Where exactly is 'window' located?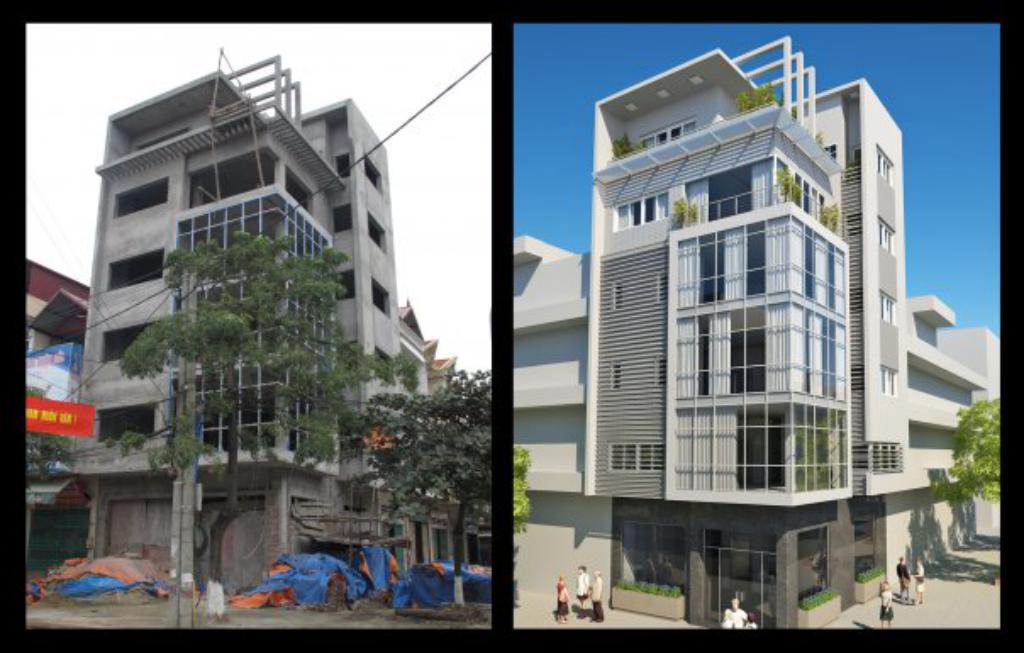
Its bounding box is [100, 324, 166, 361].
